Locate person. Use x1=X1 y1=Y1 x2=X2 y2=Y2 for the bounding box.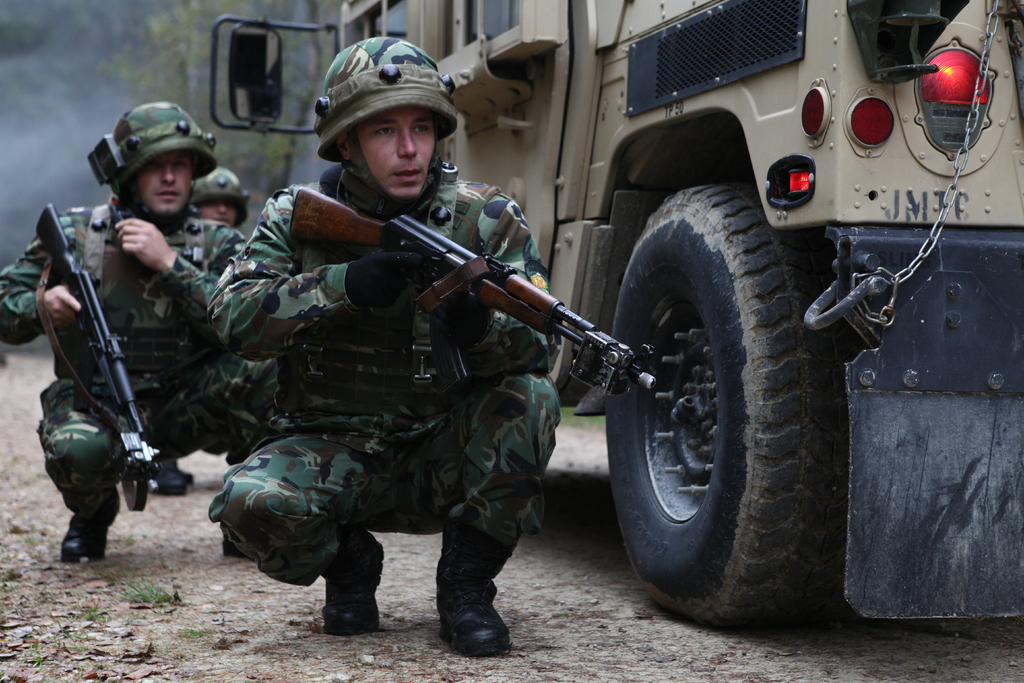
x1=210 y1=33 x2=558 y2=658.
